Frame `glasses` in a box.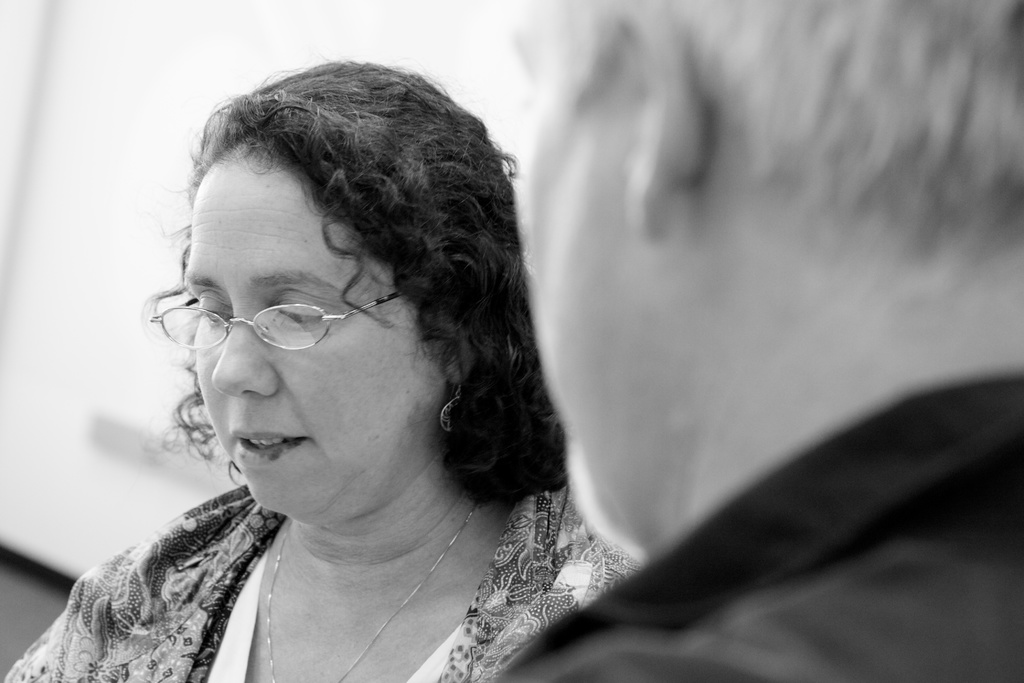
bbox=(155, 281, 424, 361).
